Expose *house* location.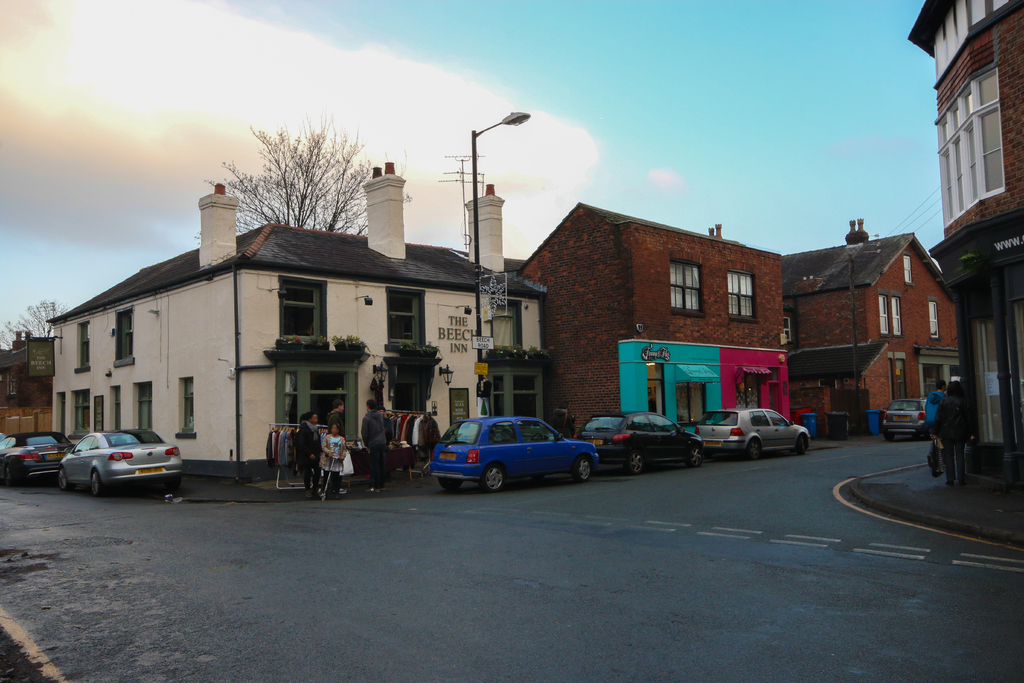
Exposed at 0,336,63,446.
